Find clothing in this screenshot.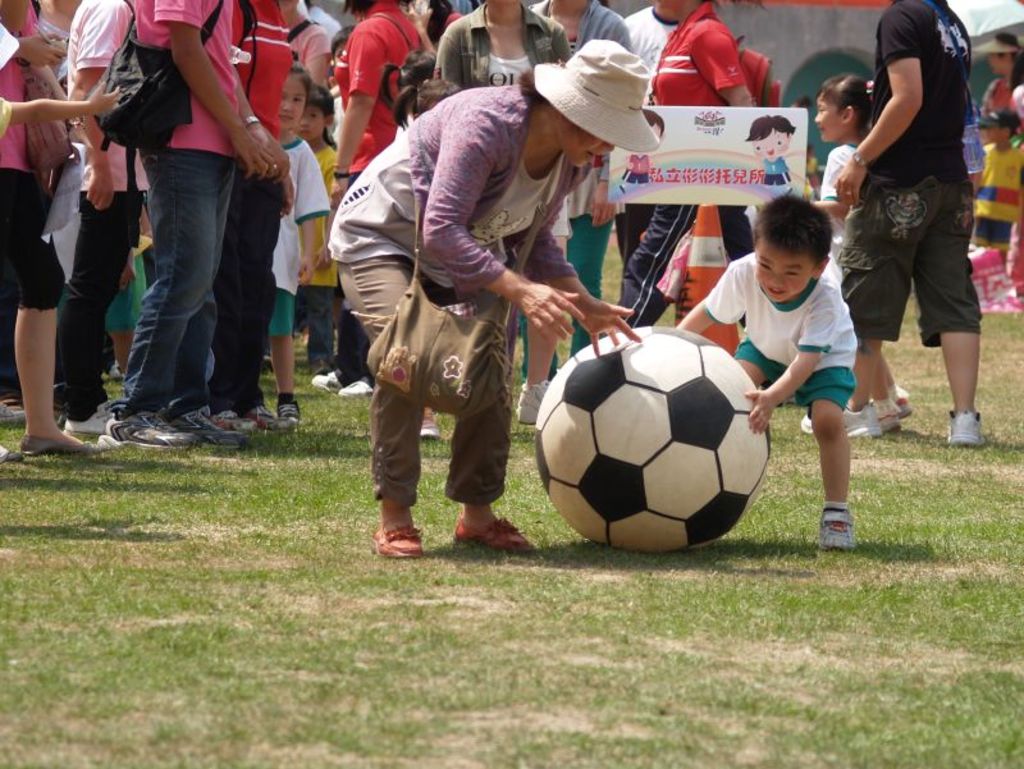
The bounding box for clothing is <region>705, 252, 860, 415</region>.
